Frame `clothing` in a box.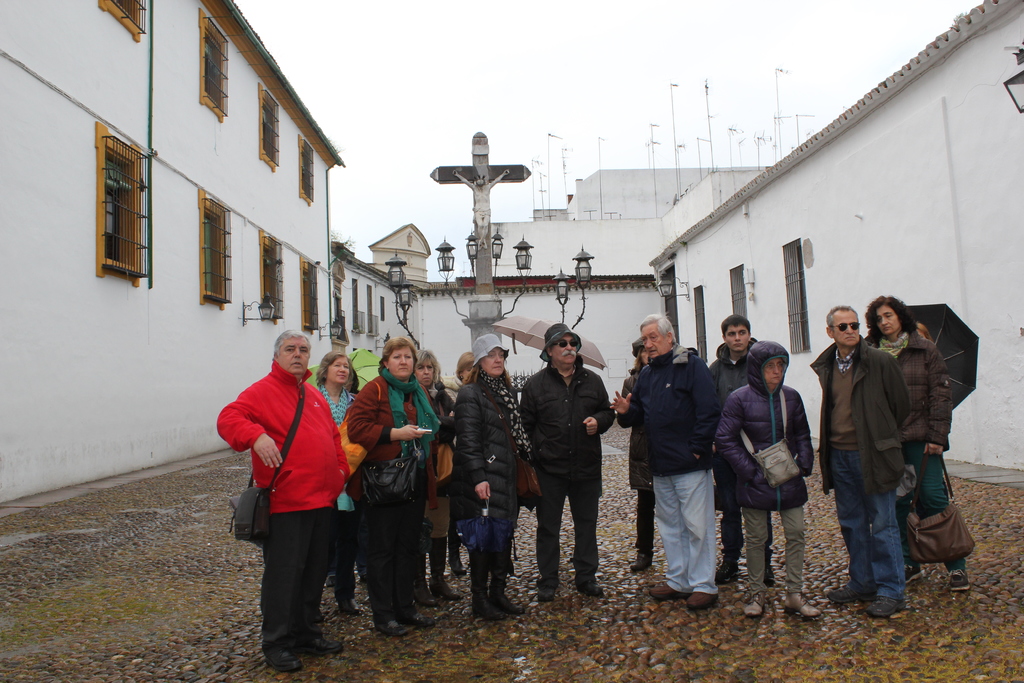
region(526, 357, 615, 580).
